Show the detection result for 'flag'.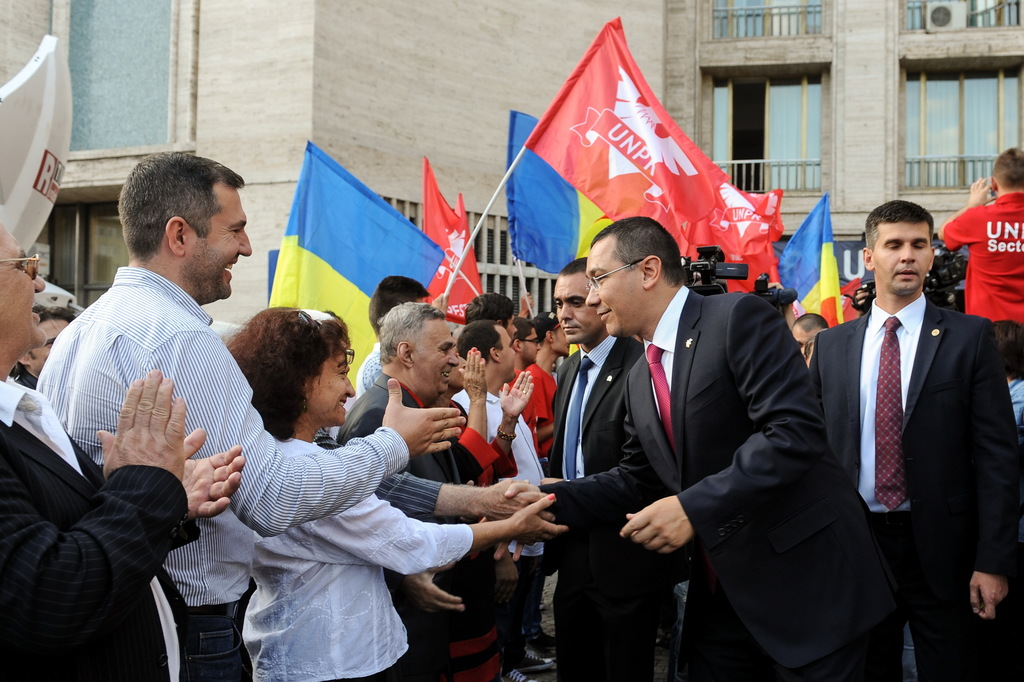
bbox(512, 106, 638, 272).
